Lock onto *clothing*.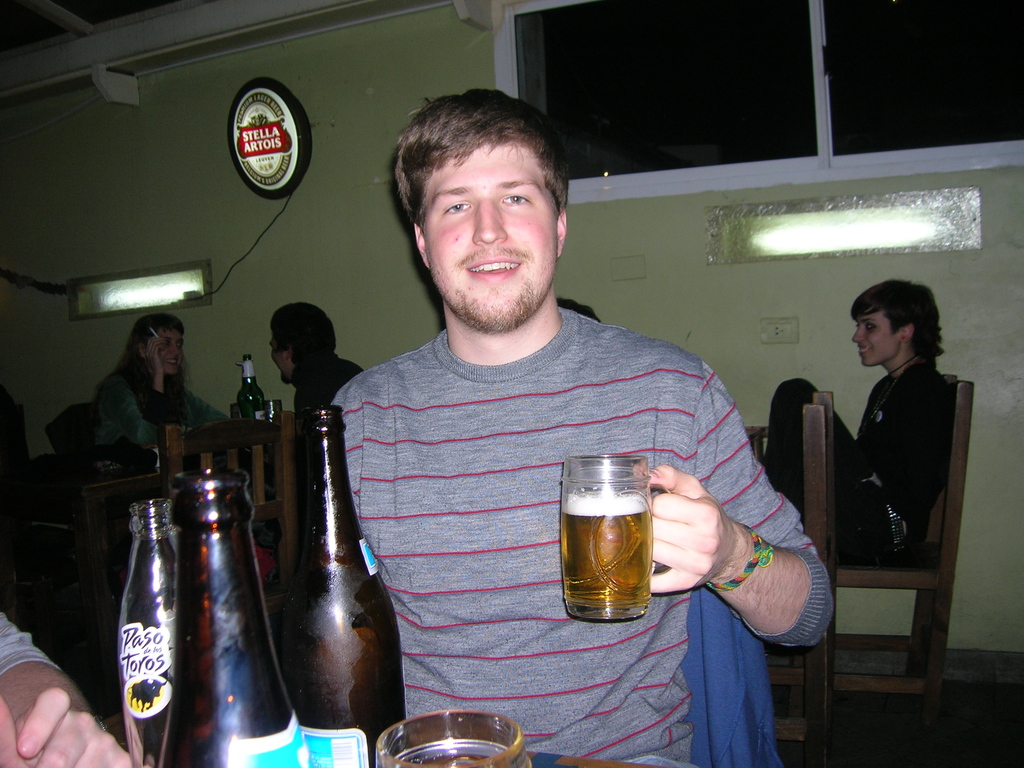
Locked: locate(769, 352, 952, 561).
